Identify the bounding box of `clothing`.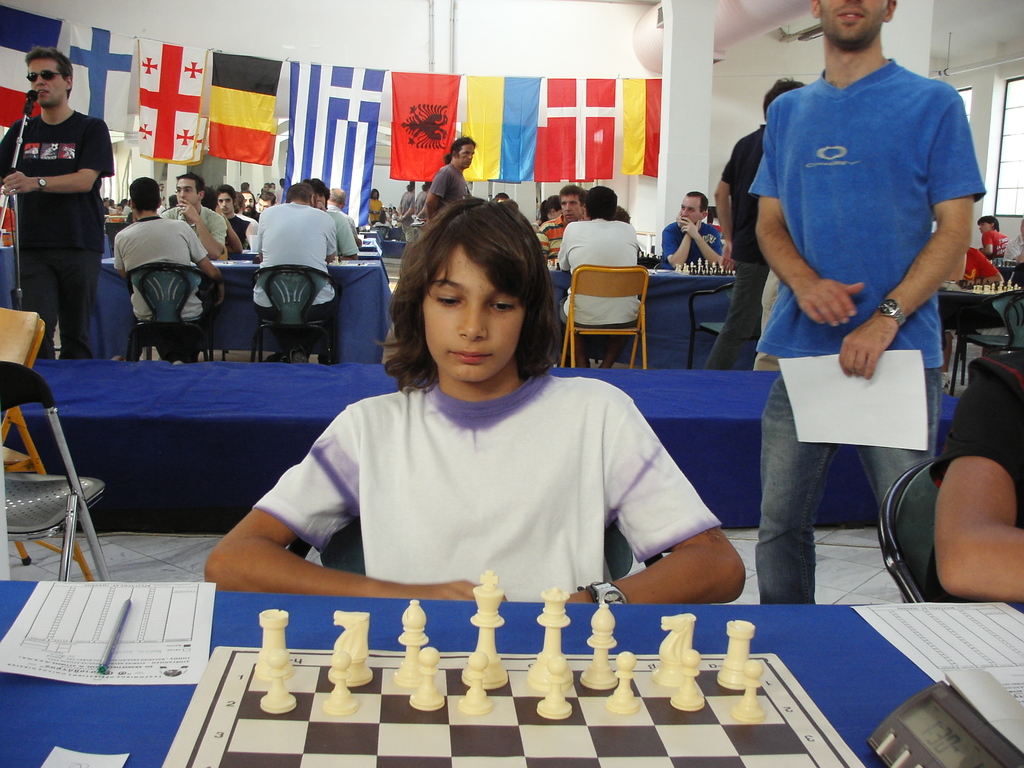
bbox(0, 109, 116, 358).
